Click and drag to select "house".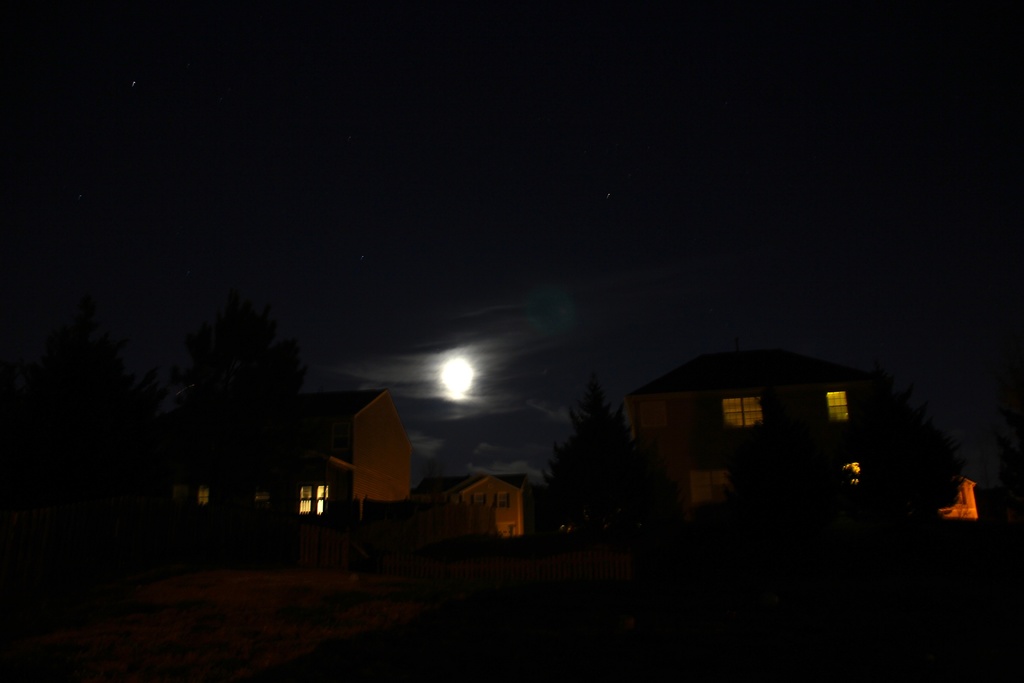
Selection: [left=627, top=349, right=877, bottom=515].
